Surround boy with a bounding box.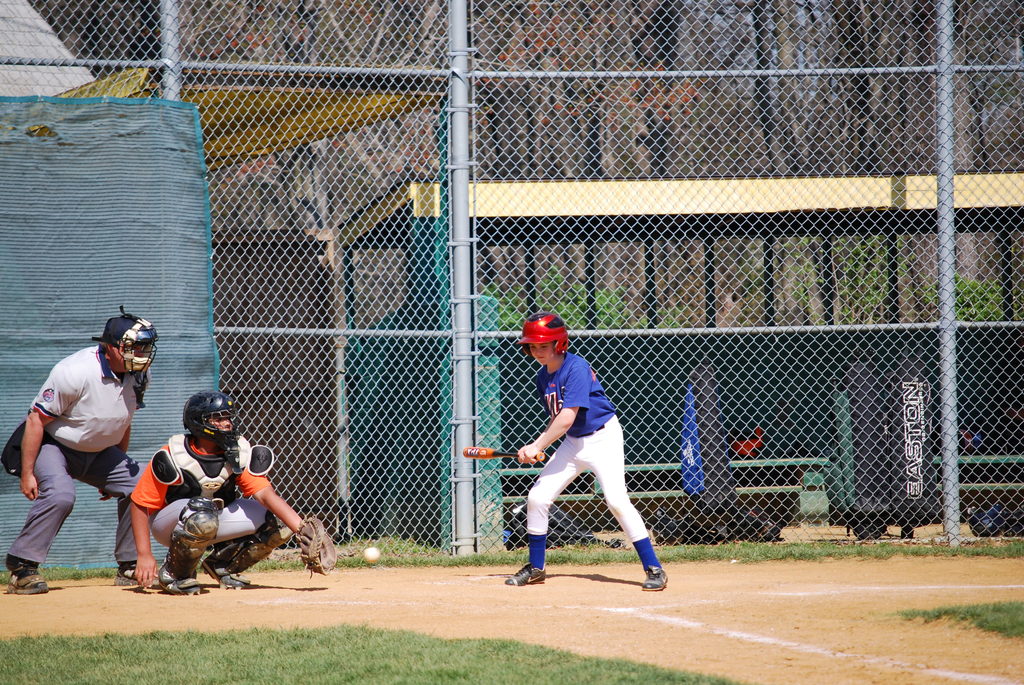
[left=477, top=335, right=668, bottom=581].
